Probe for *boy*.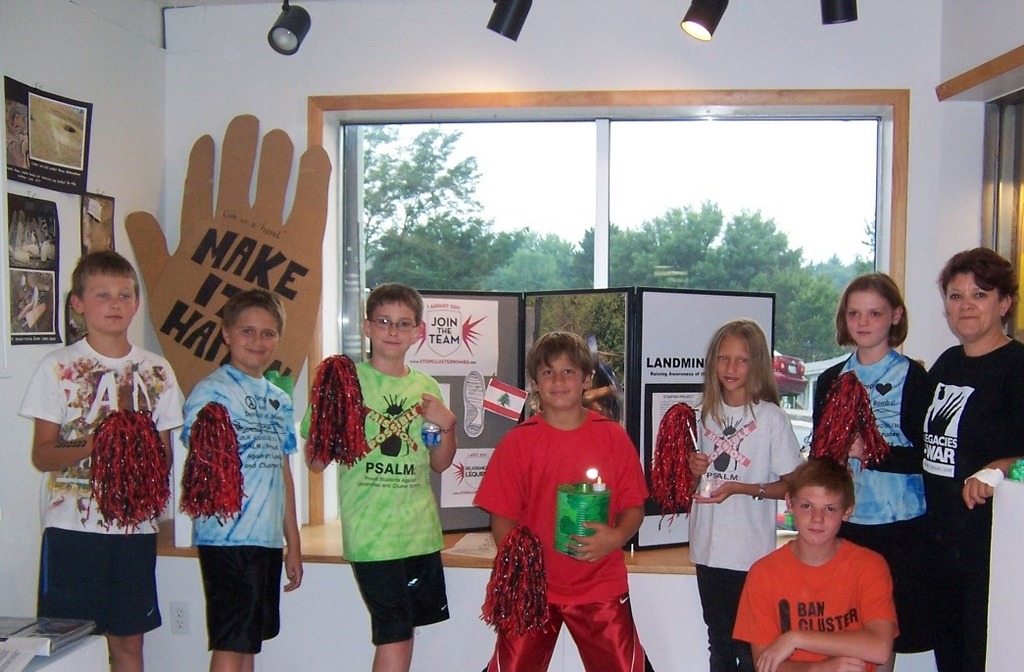
Probe result: box(740, 456, 911, 669).
